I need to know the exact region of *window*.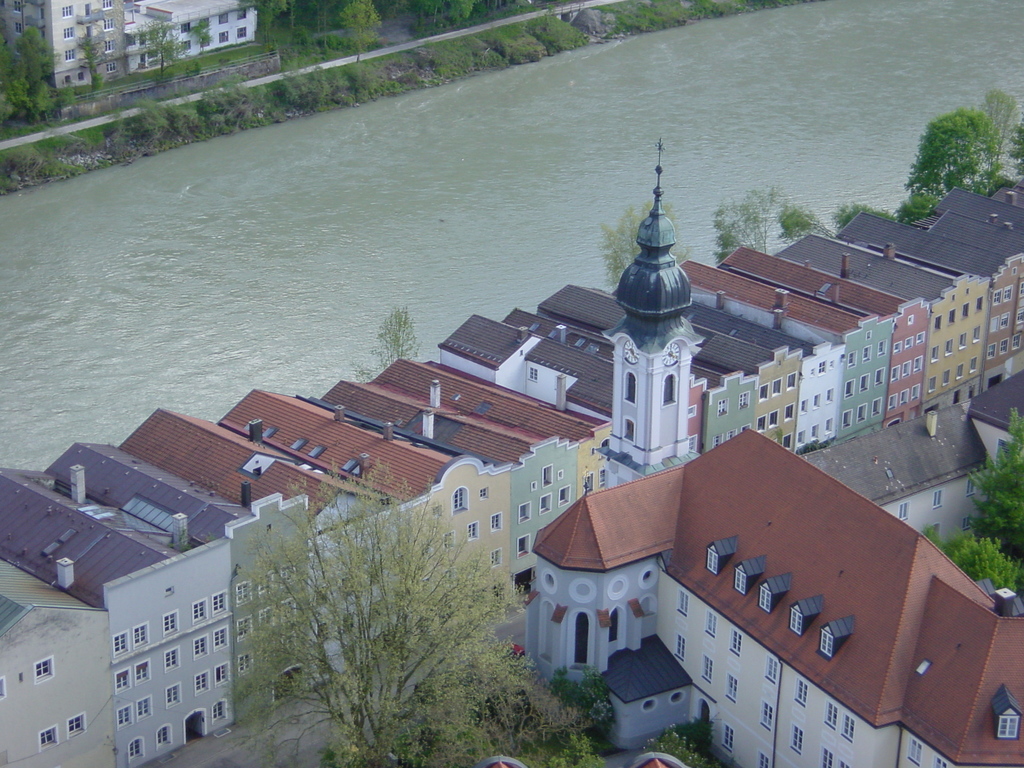
Region: 724:668:741:705.
